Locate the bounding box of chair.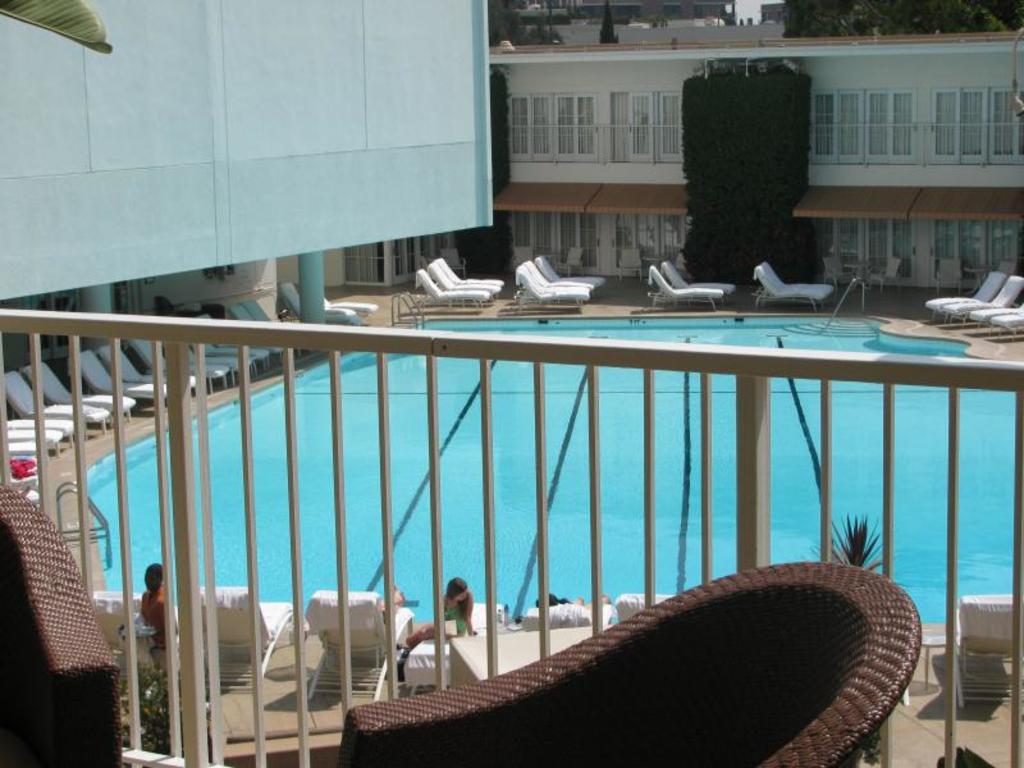
Bounding box: {"left": 946, "top": 593, "right": 1023, "bottom": 700}.
